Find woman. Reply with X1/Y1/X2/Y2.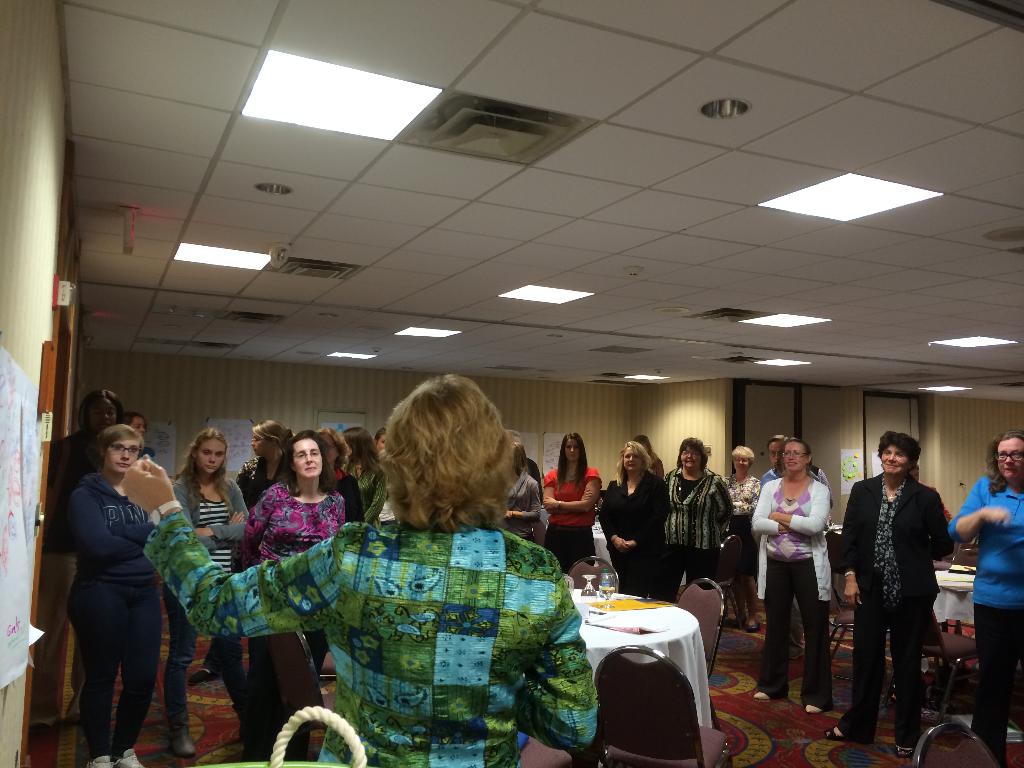
826/430/959/763.
